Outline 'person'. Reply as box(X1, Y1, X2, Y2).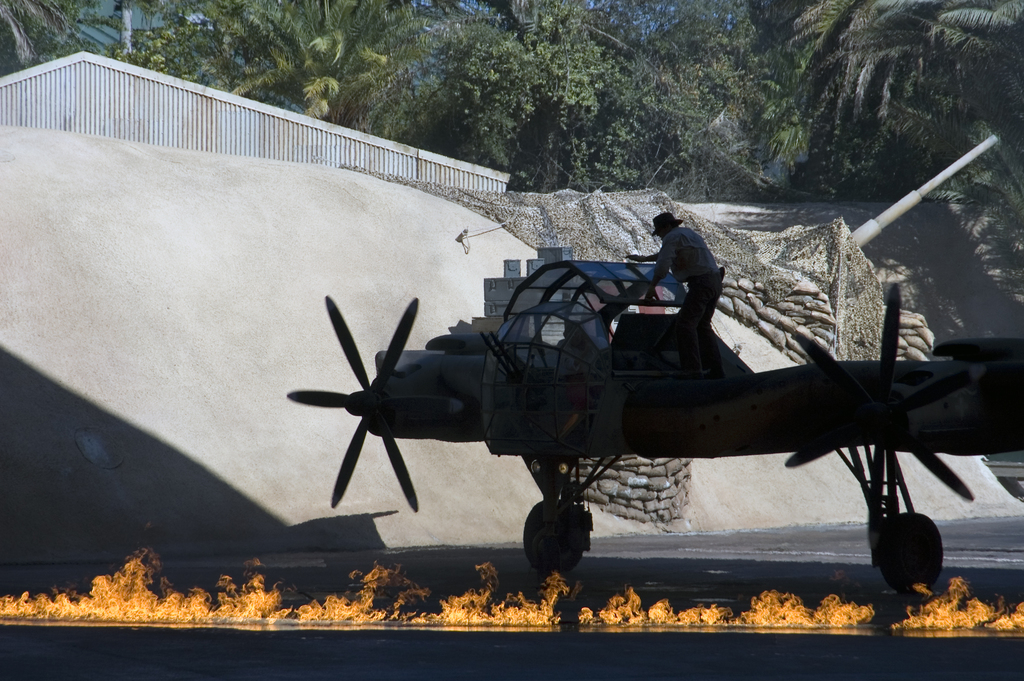
box(645, 215, 725, 320).
